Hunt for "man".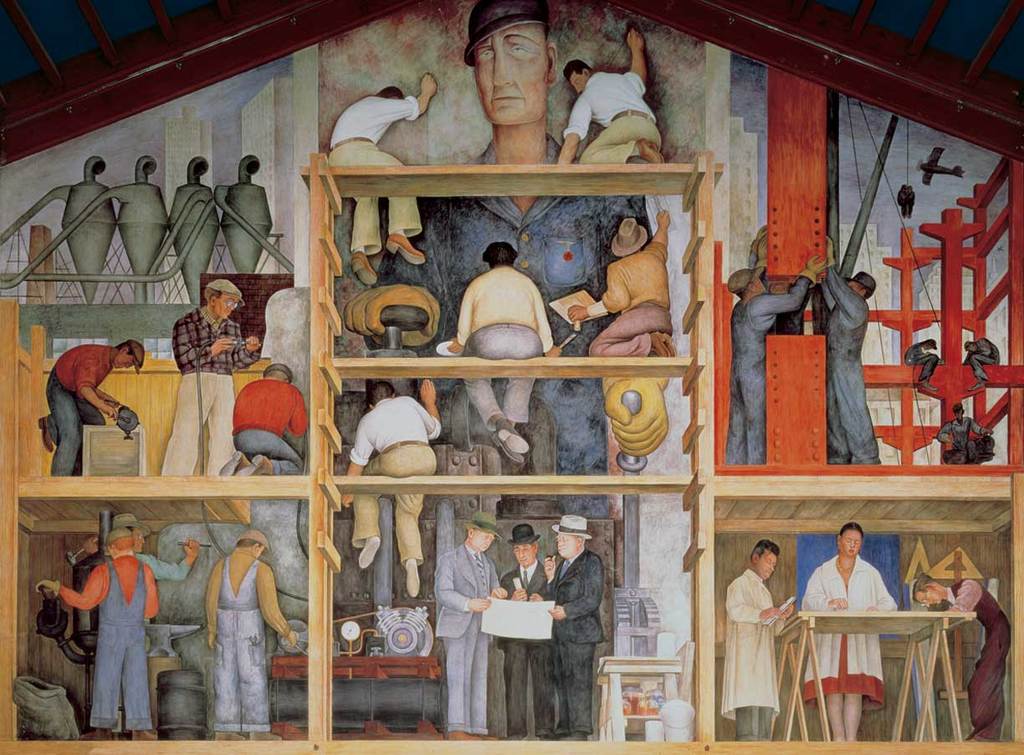
Hunted down at BBox(498, 518, 561, 739).
